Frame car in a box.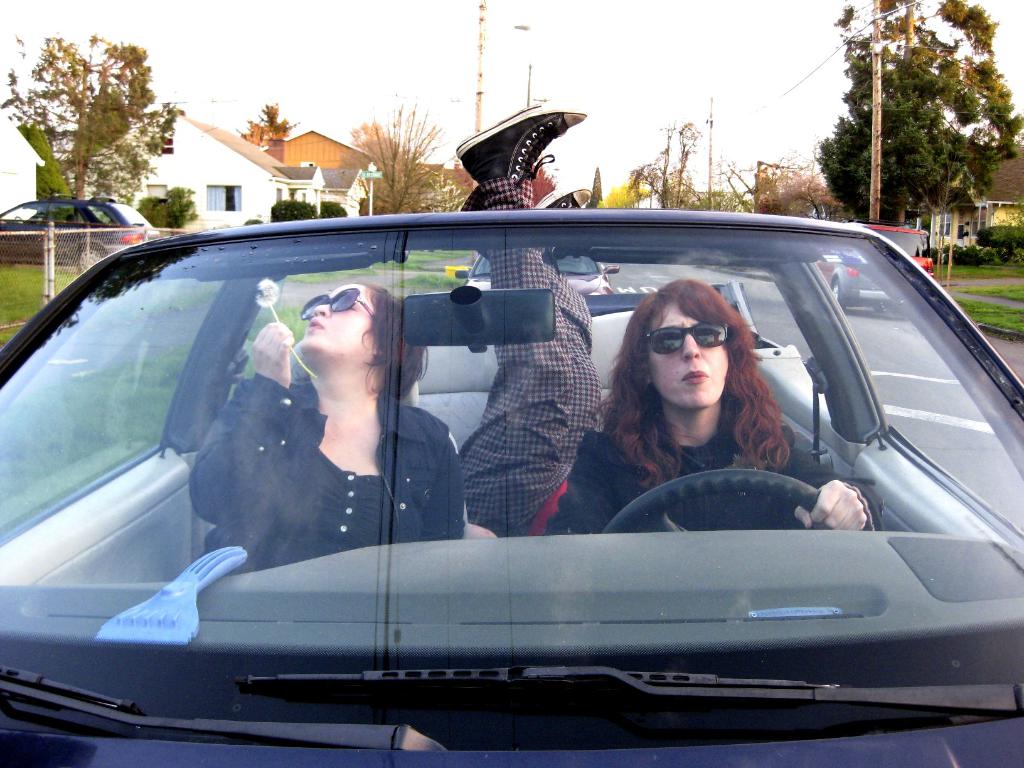
region(0, 198, 147, 273).
